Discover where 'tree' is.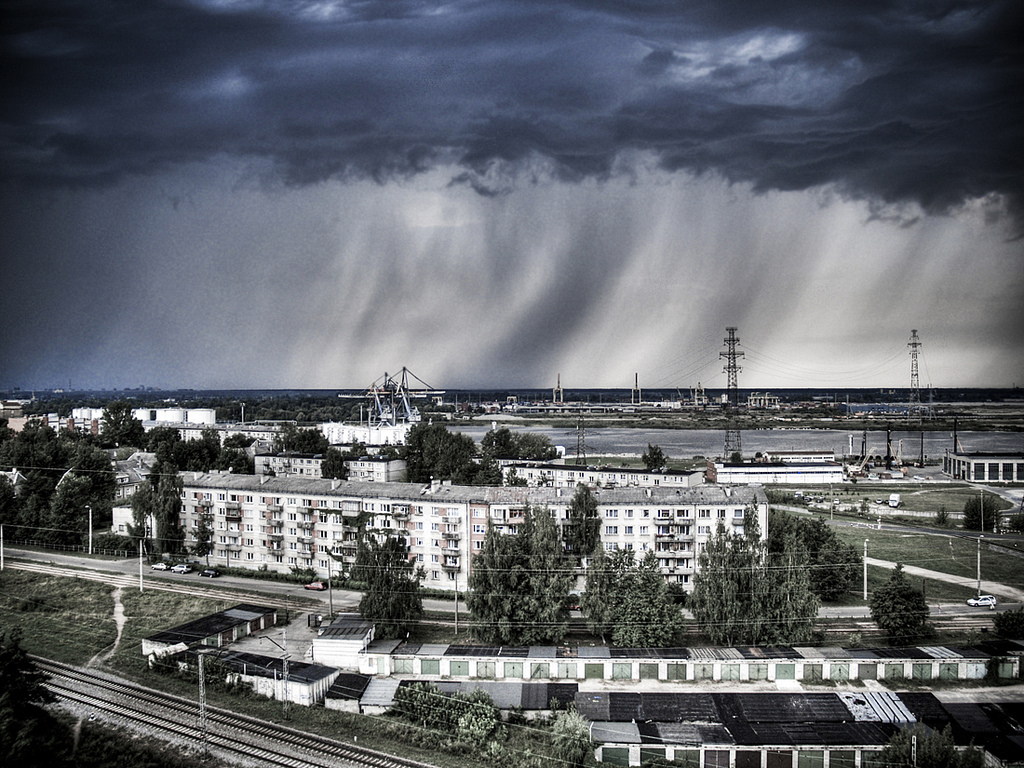
Discovered at <box>358,528,422,634</box>.
